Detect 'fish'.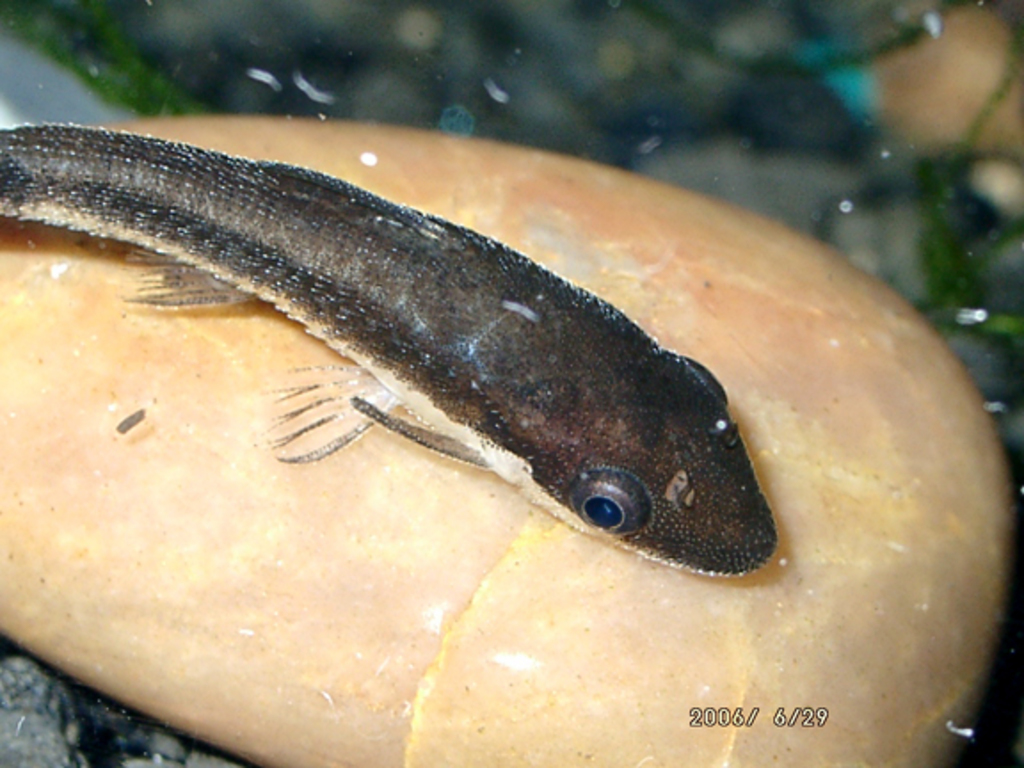
Detected at bbox=(25, 96, 807, 572).
